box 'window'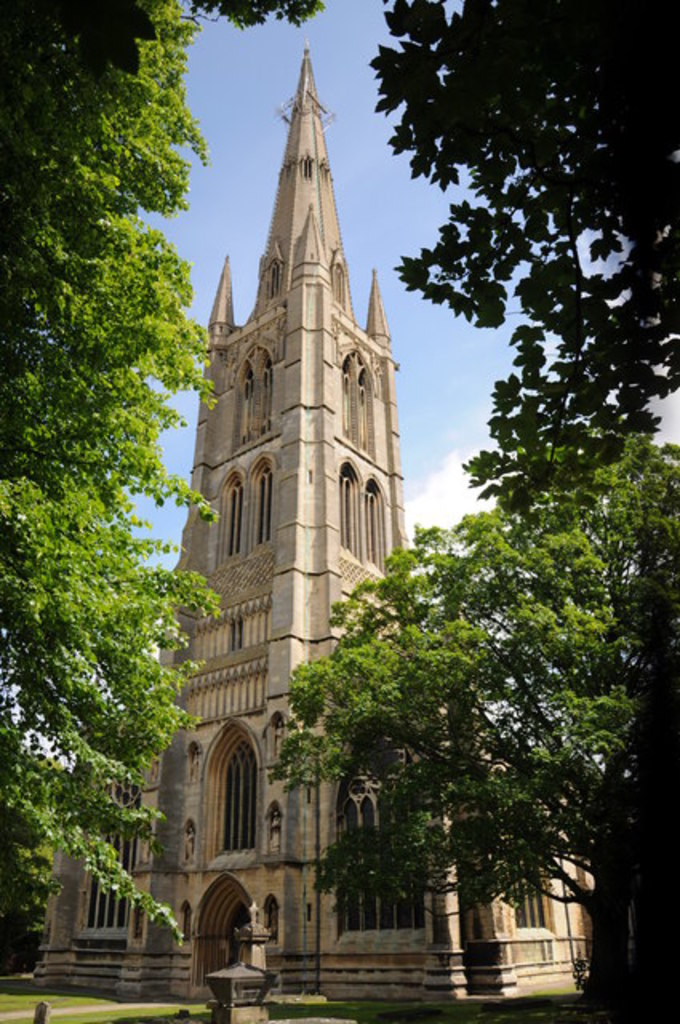
341/456/362/562
